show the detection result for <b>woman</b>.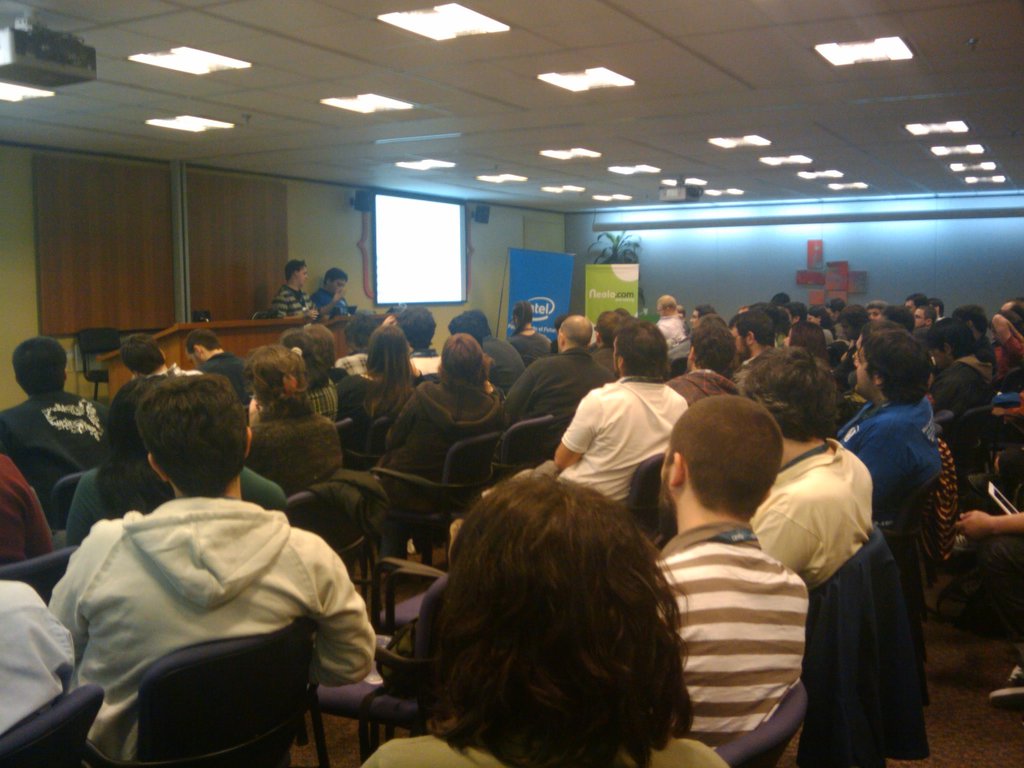
<box>376,333,502,474</box>.
